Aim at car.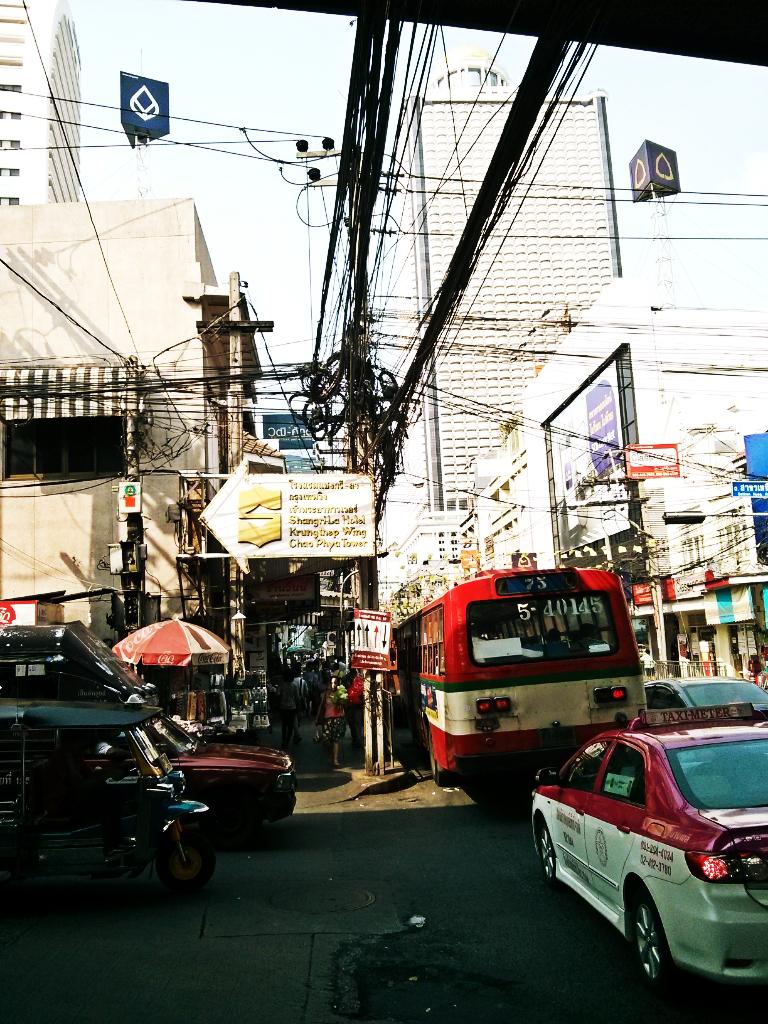
Aimed at BBox(642, 673, 767, 716).
